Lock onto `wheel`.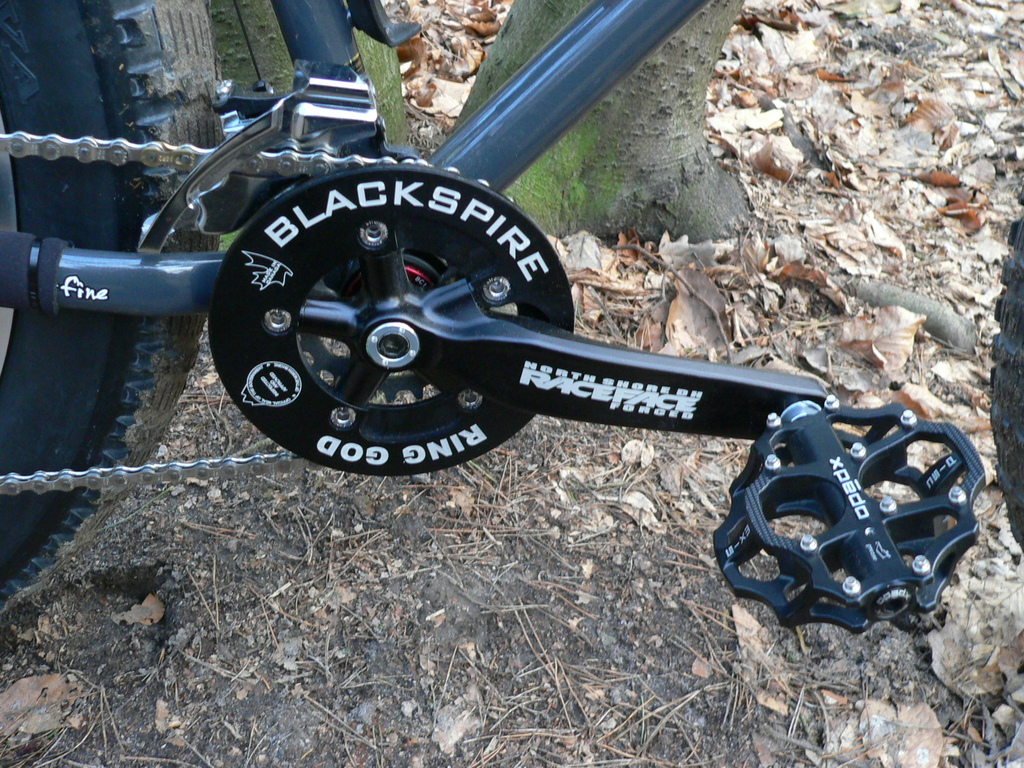
Locked: 993:206:1023:572.
